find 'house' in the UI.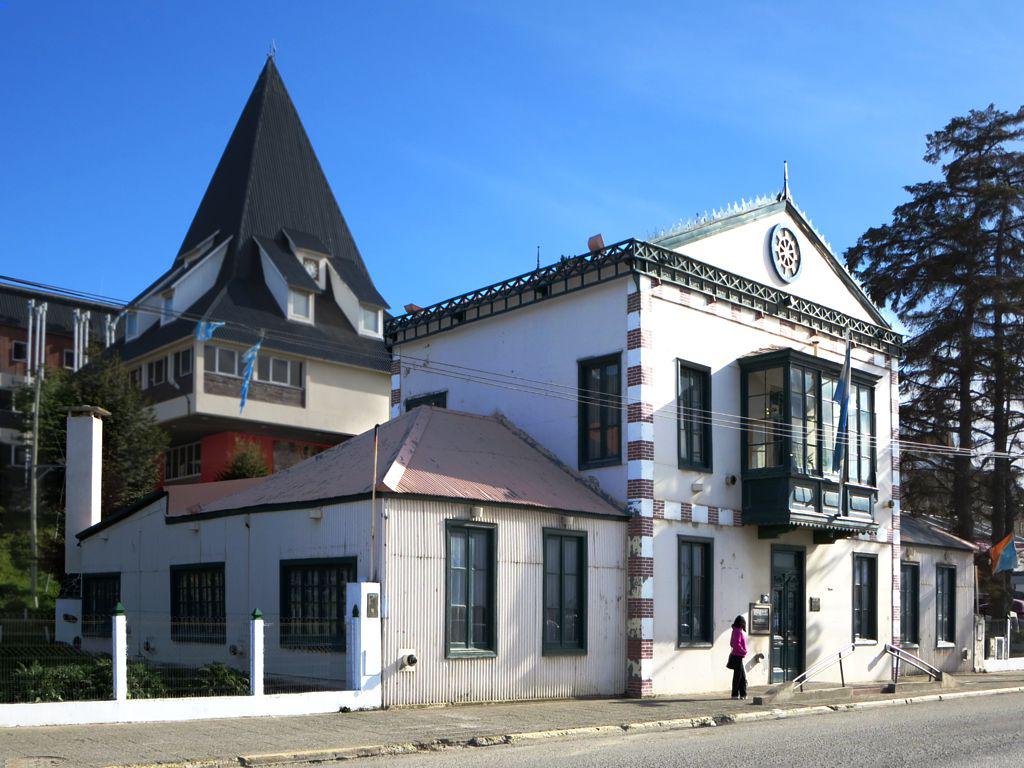
UI element at detection(60, 42, 980, 710).
